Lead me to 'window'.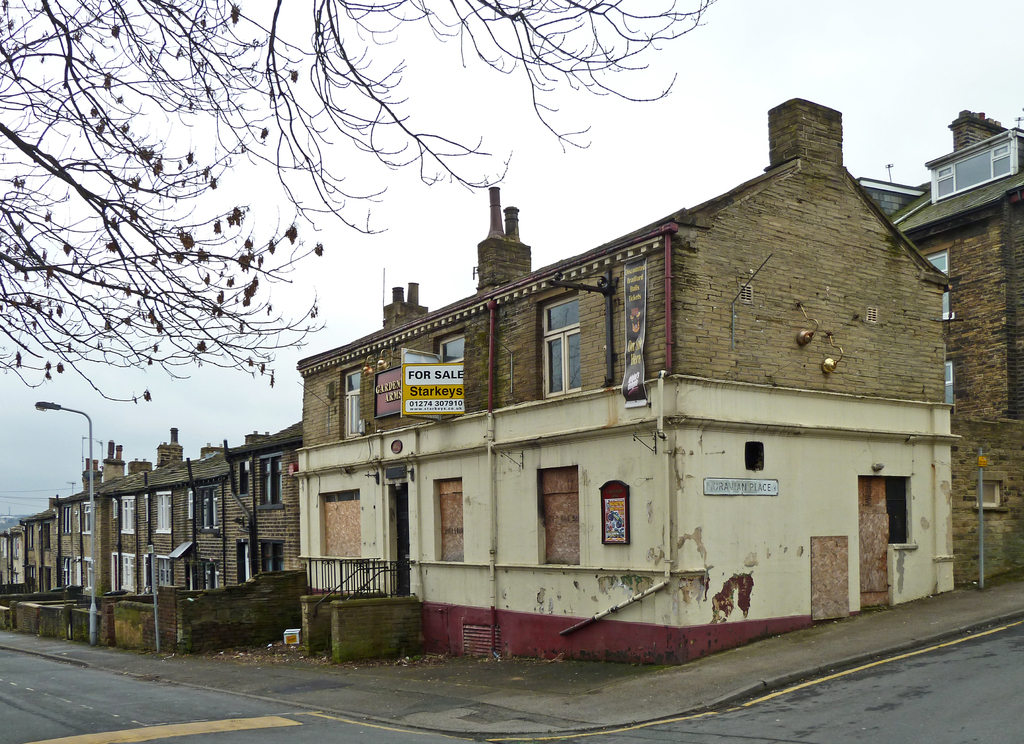
Lead to x1=430, y1=476, x2=464, y2=562.
